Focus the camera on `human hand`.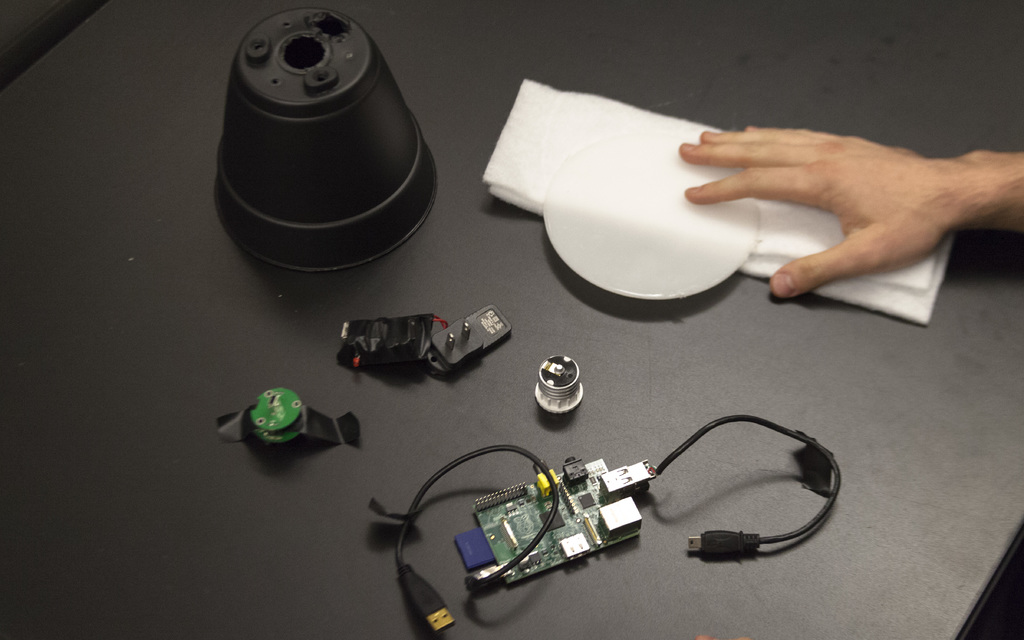
Focus region: box=[703, 115, 1020, 327].
